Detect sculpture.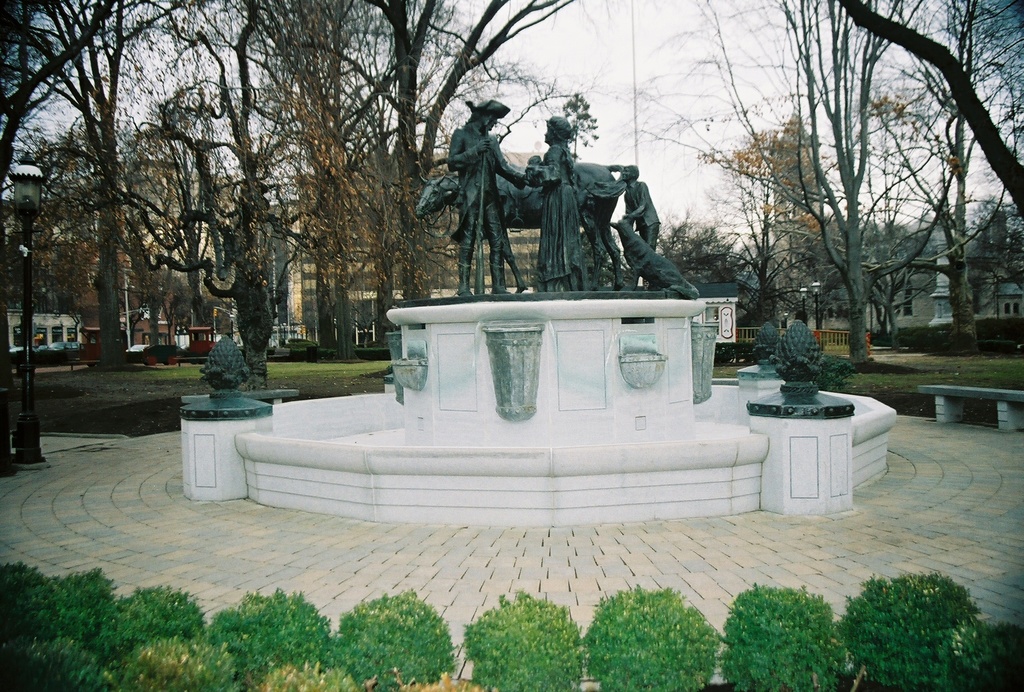
Detected at 753/318/780/364.
